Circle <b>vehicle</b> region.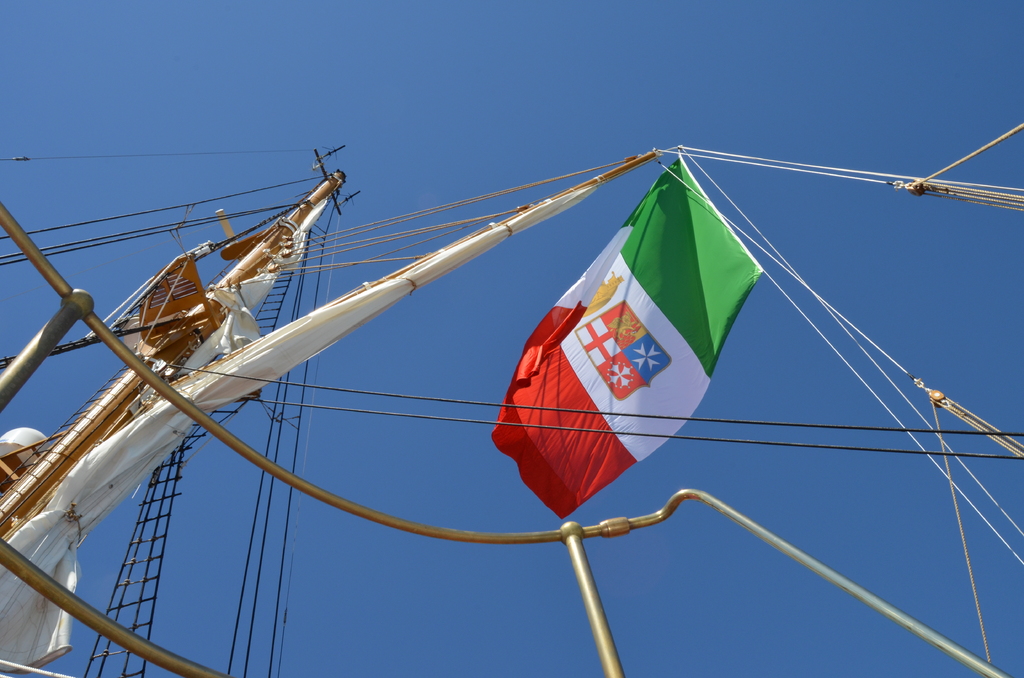
Region: bbox=(0, 141, 1023, 677).
